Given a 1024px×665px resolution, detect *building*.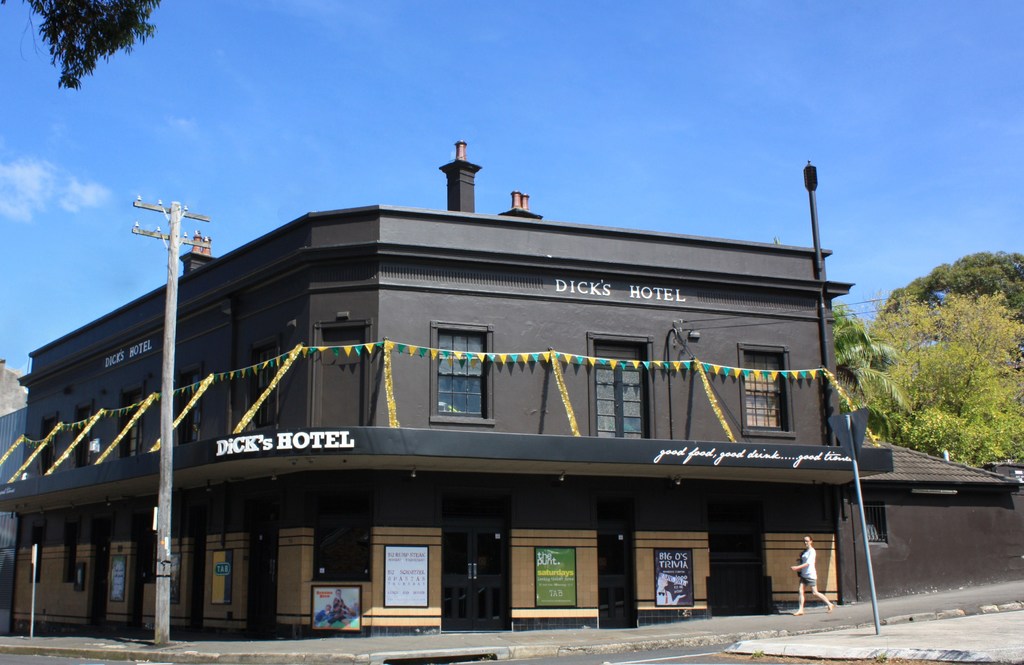
<bbox>1, 142, 895, 630</bbox>.
